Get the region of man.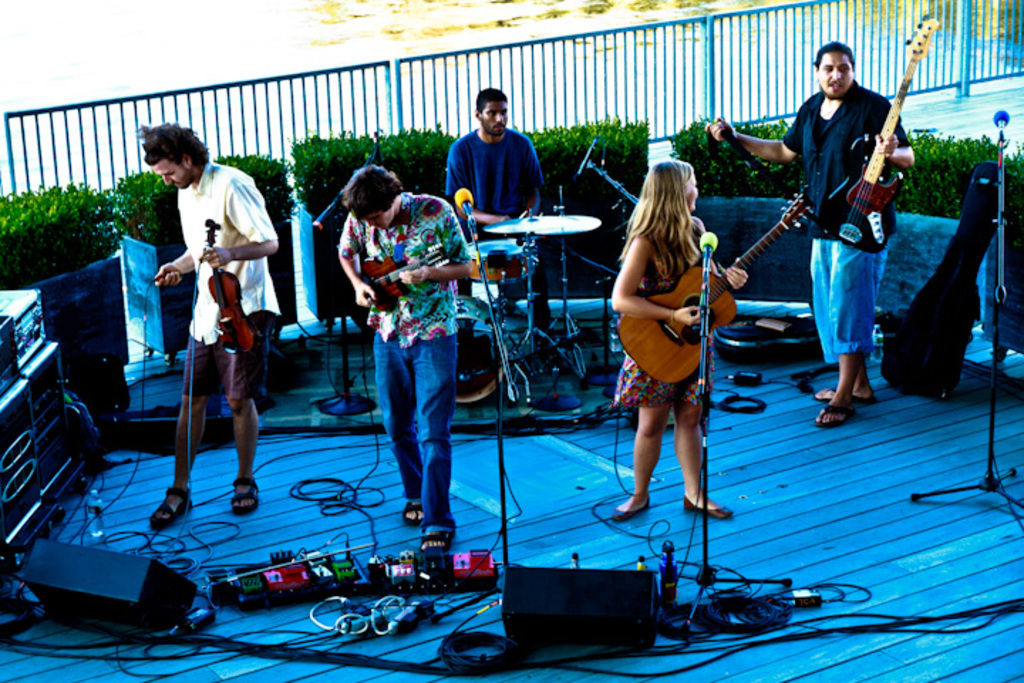
box=[142, 122, 279, 528].
